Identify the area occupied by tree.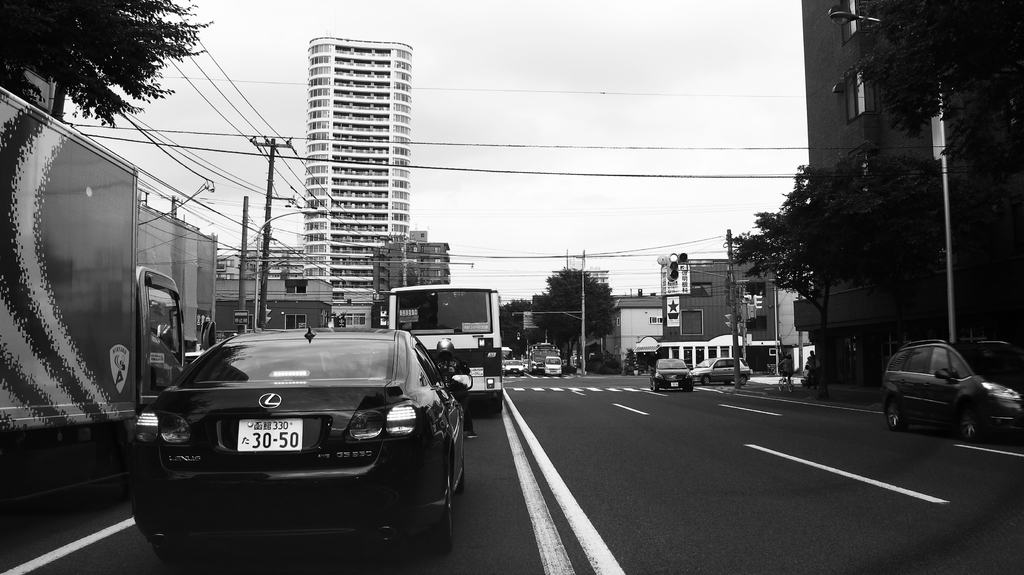
Area: bbox(848, 0, 1023, 149).
